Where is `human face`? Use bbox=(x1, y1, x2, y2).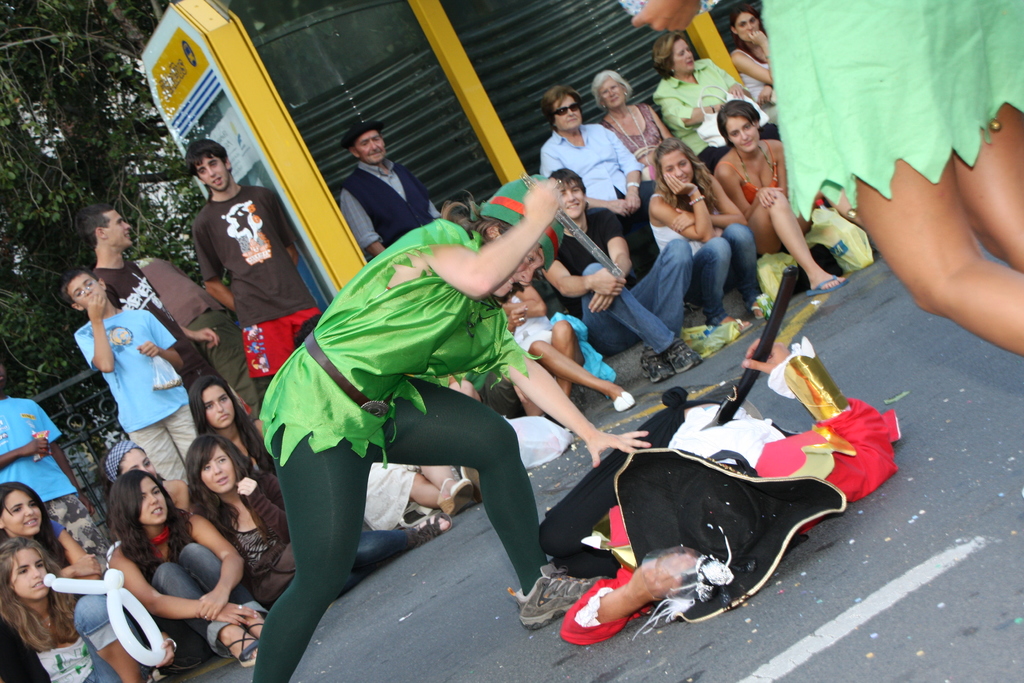
bbox=(9, 547, 48, 595).
